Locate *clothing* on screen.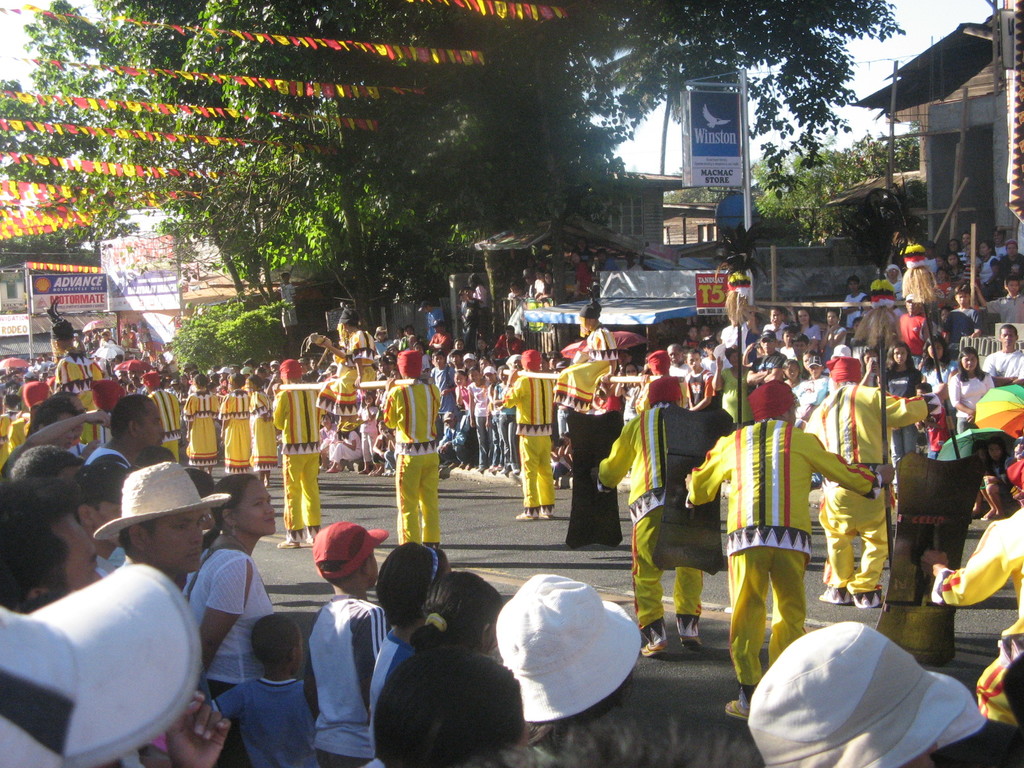
On screen at [685,419,877,674].
